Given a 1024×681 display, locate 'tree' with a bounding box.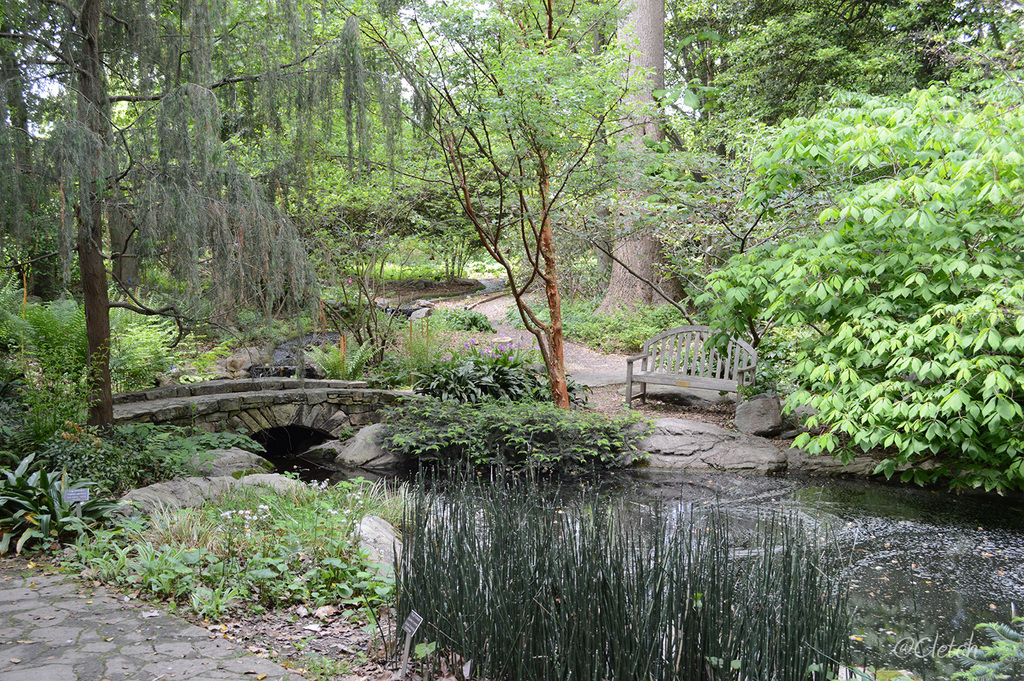
Located: locate(591, 0, 679, 319).
